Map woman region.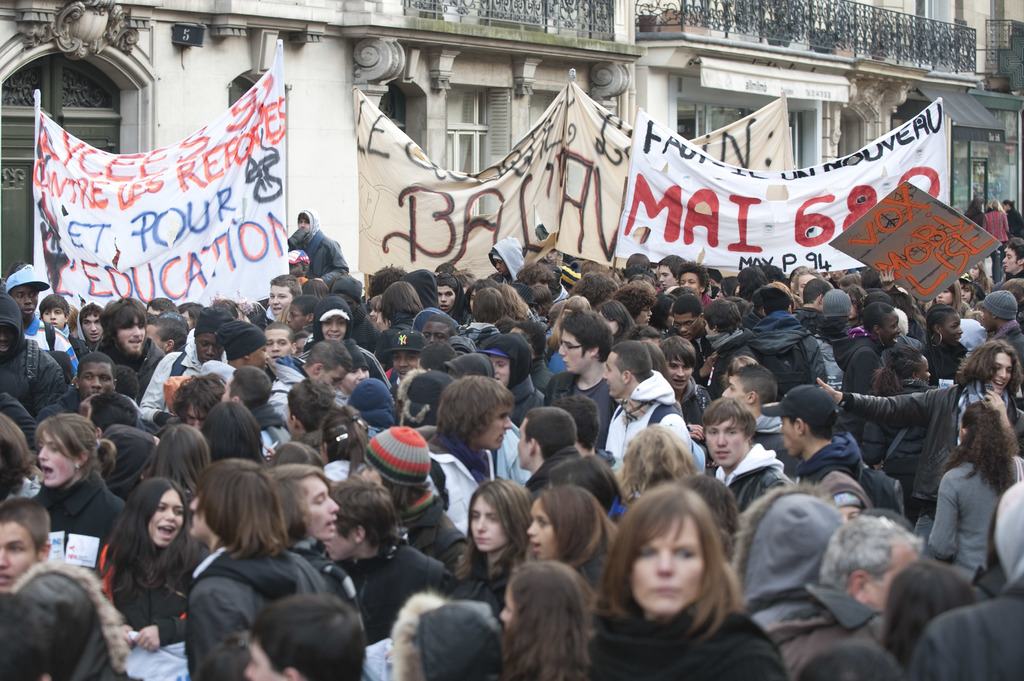
Mapped to Rect(124, 424, 209, 490).
